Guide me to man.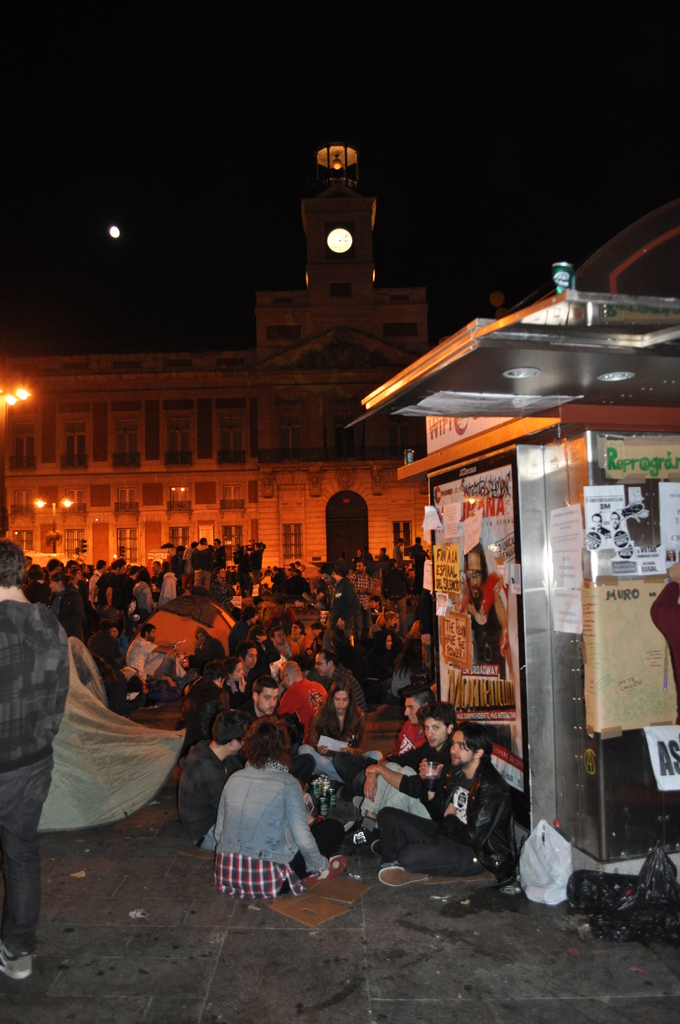
Guidance: 333,684,439,801.
